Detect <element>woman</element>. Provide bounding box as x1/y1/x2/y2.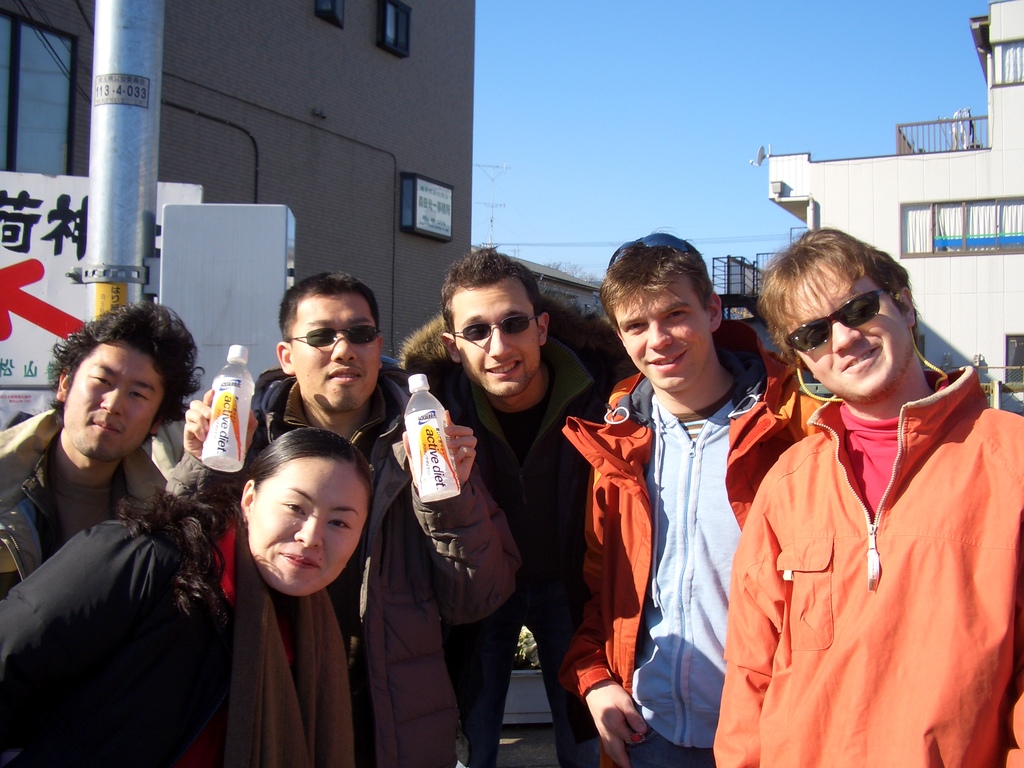
0/429/378/767.
